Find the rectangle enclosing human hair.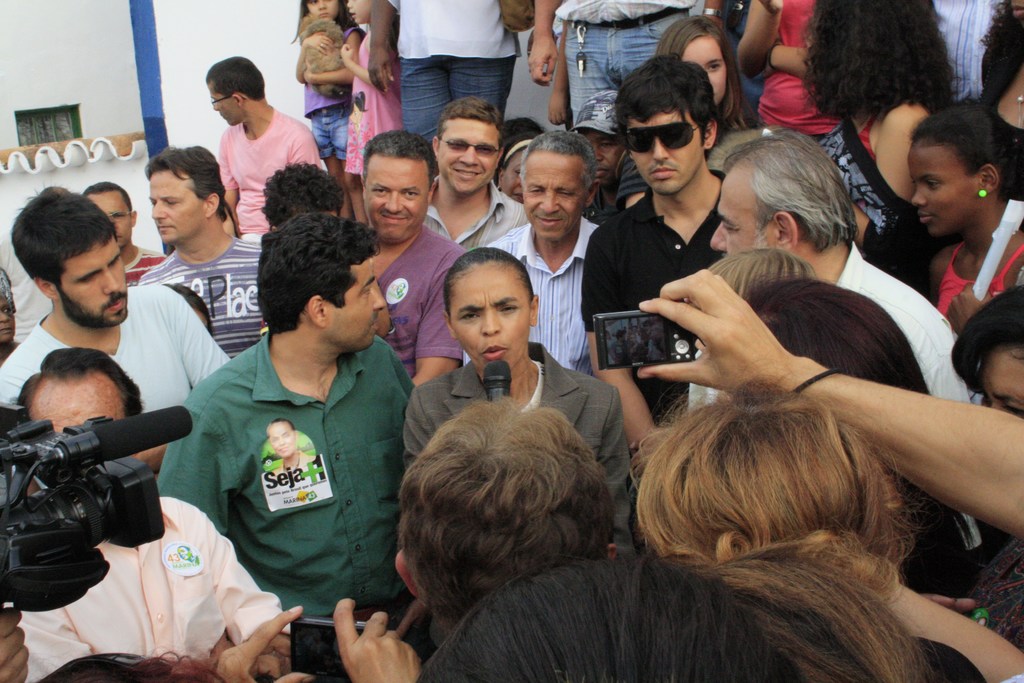
{"left": 738, "top": 273, "right": 968, "bottom": 568}.
